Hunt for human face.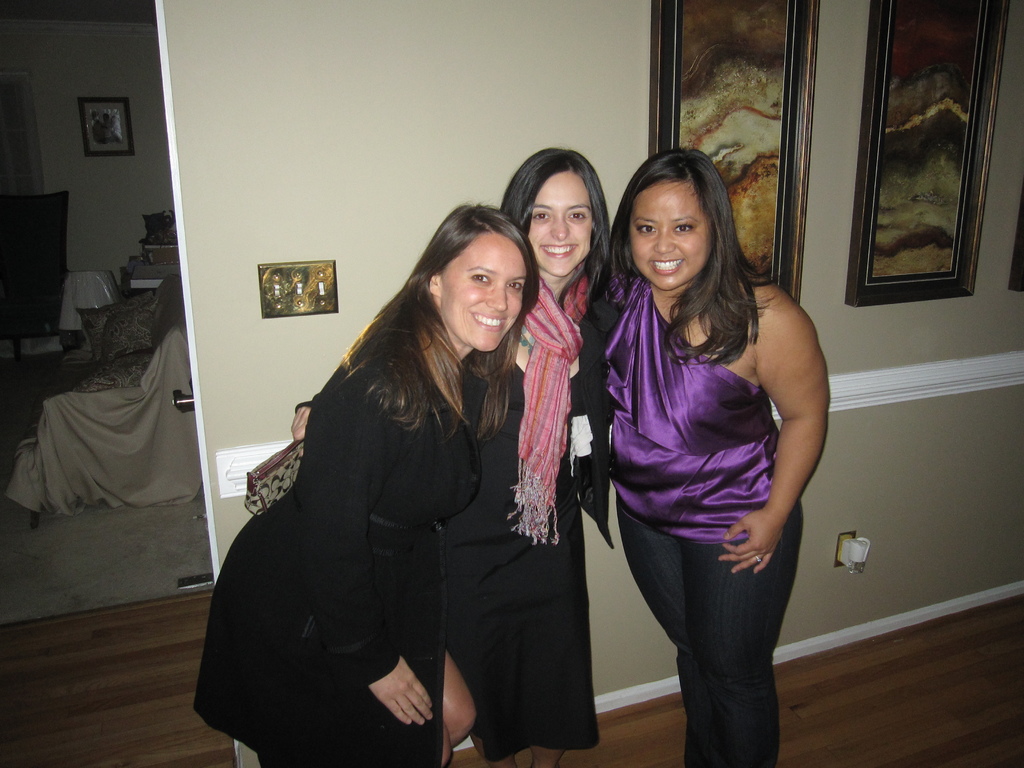
Hunted down at crop(440, 228, 527, 357).
